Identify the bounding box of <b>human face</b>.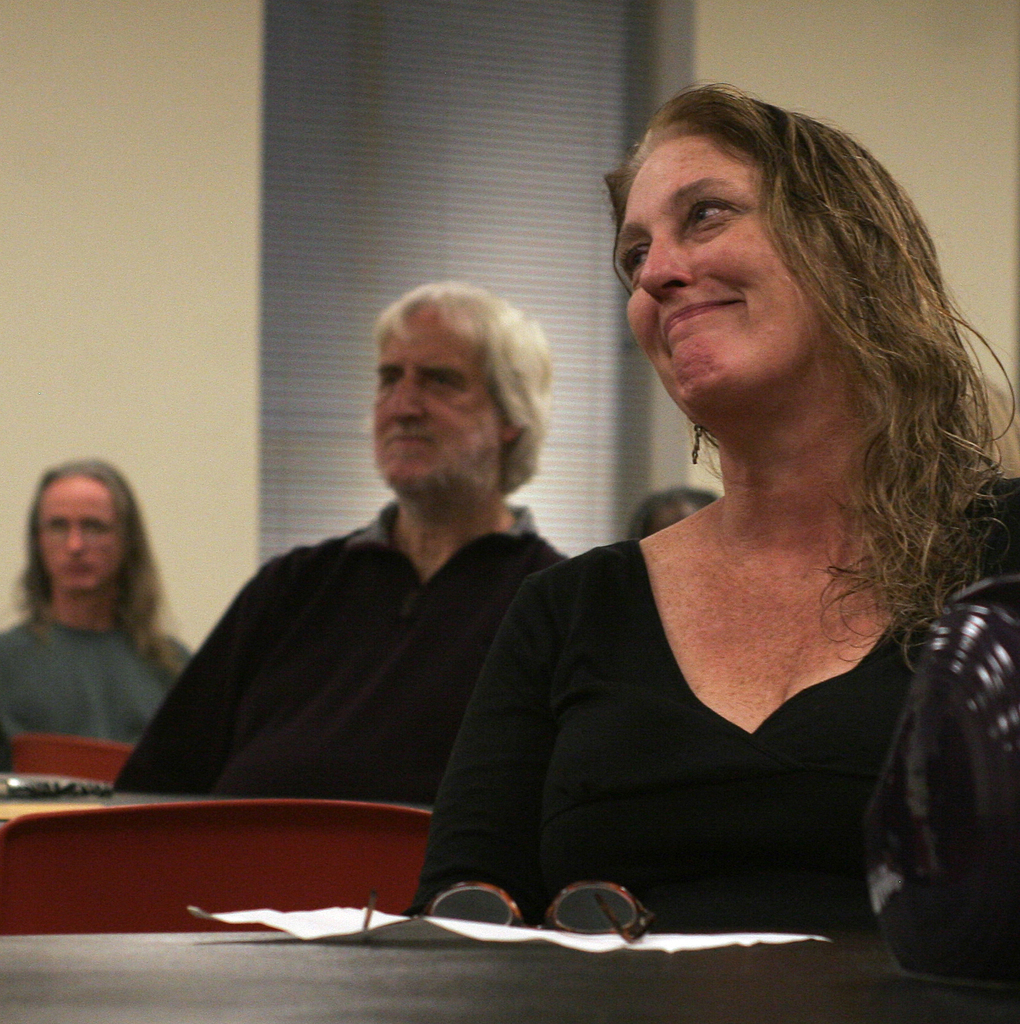
611/131/832/405.
